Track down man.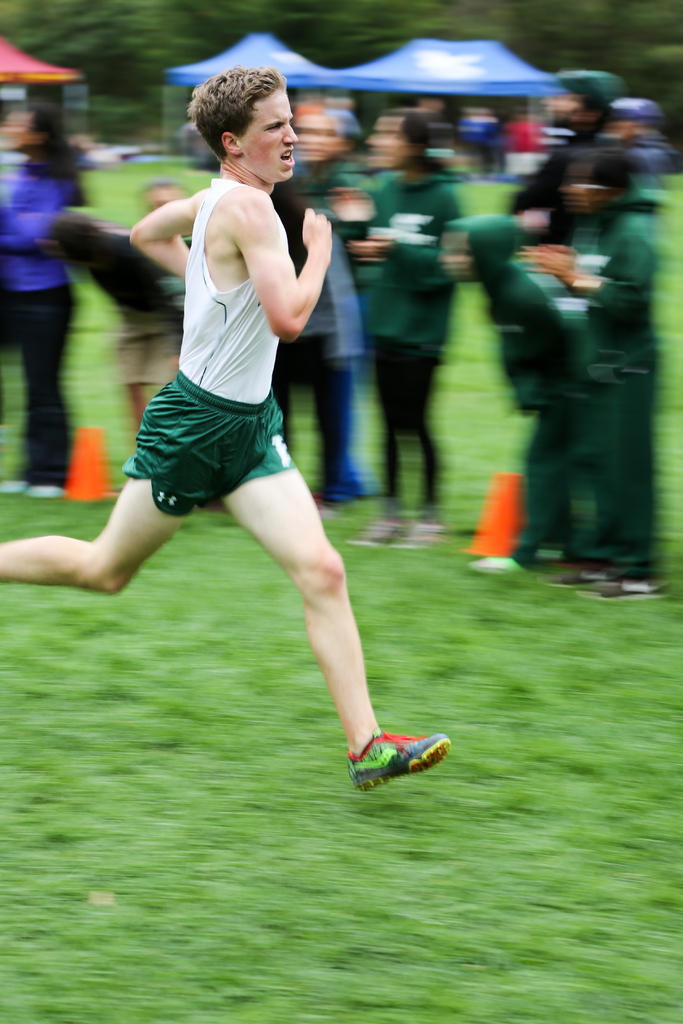
Tracked to rect(0, 60, 454, 796).
